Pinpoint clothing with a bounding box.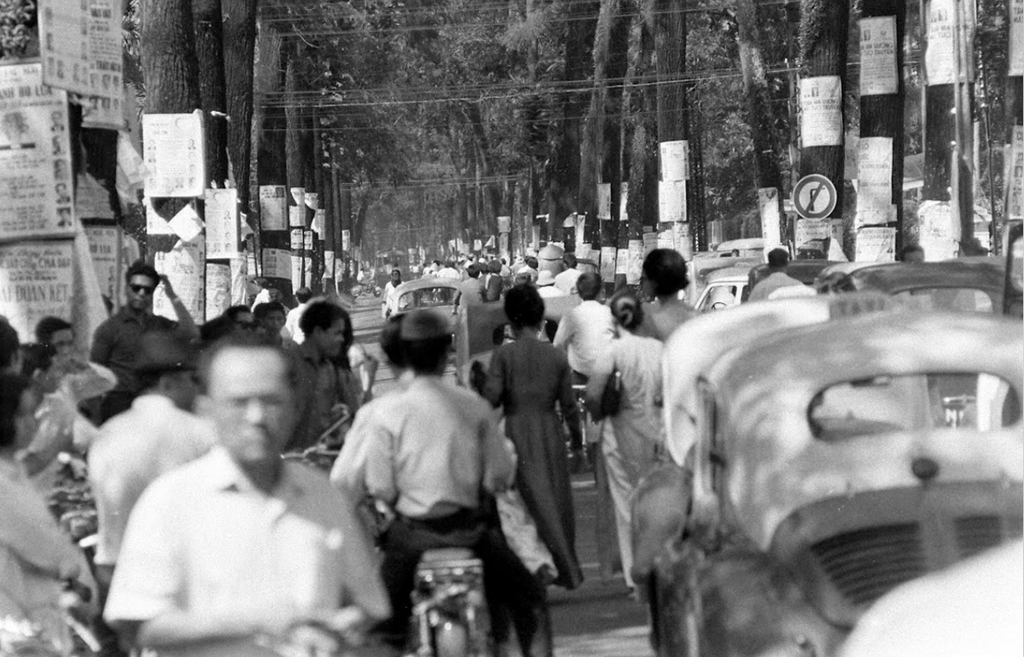
x1=741, y1=273, x2=808, y2=306.
